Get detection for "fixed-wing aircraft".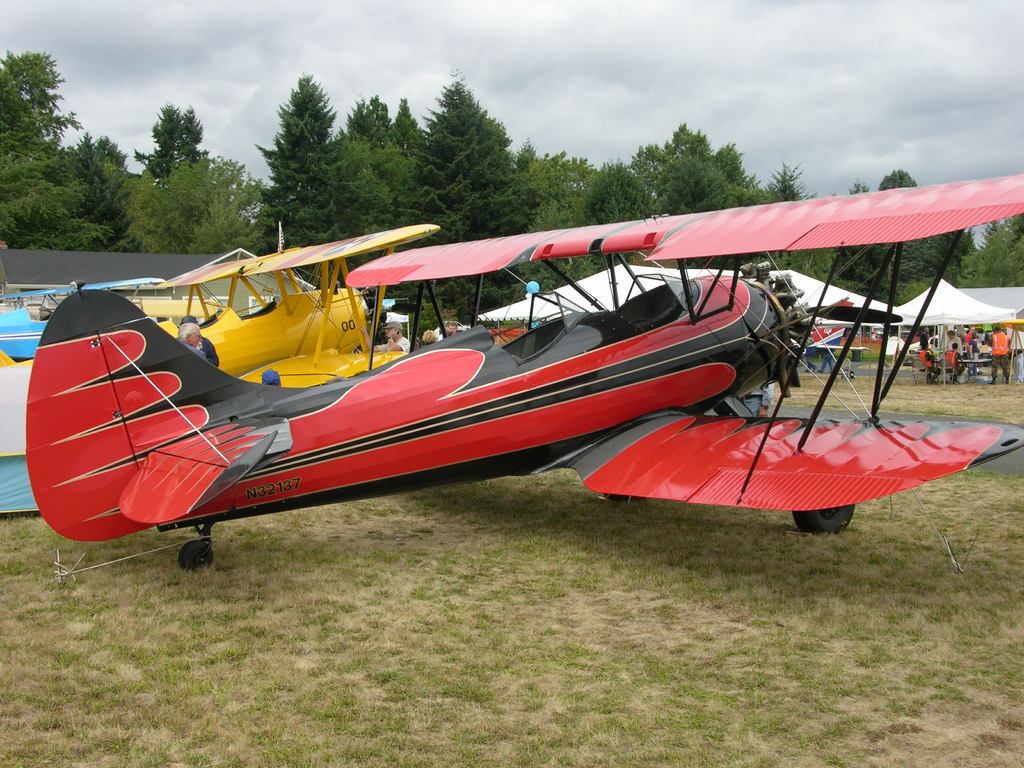
Detection: 3,278,173,355.
